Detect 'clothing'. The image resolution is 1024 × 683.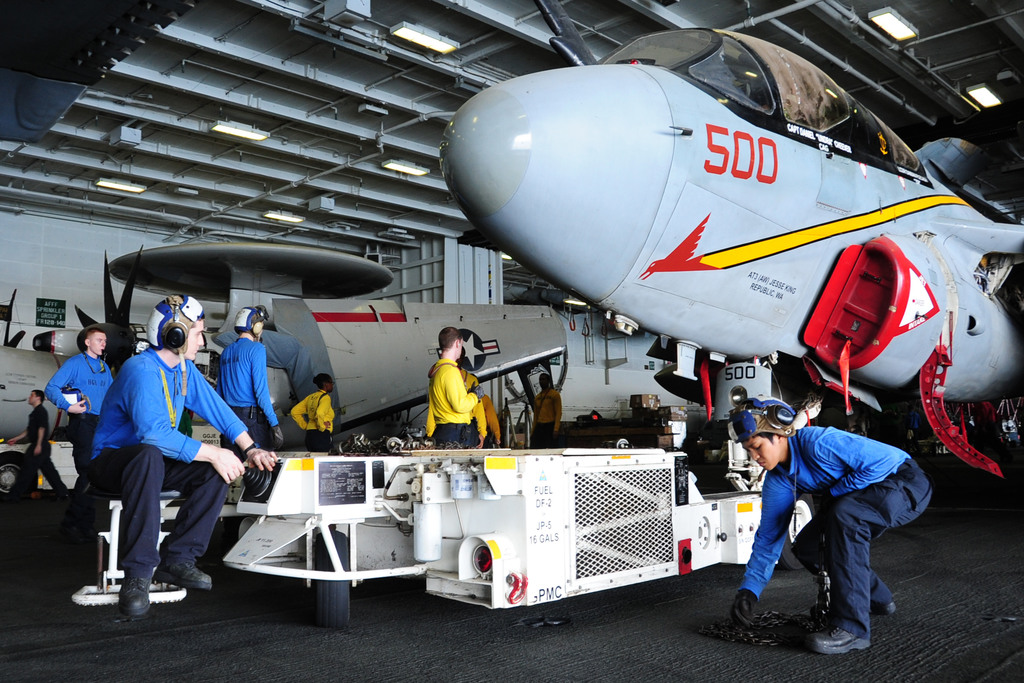
Rect(424, 368, 484, 448).
